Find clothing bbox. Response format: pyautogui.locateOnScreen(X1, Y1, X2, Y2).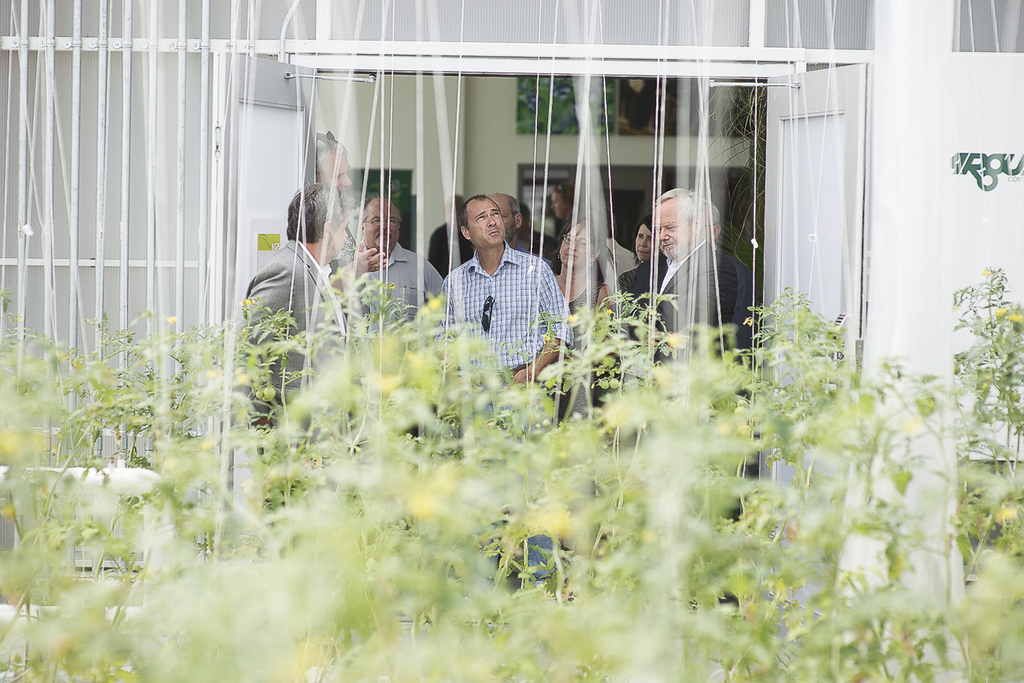
pyautogui.locateOnScreen(329, 223, 358, 273).
